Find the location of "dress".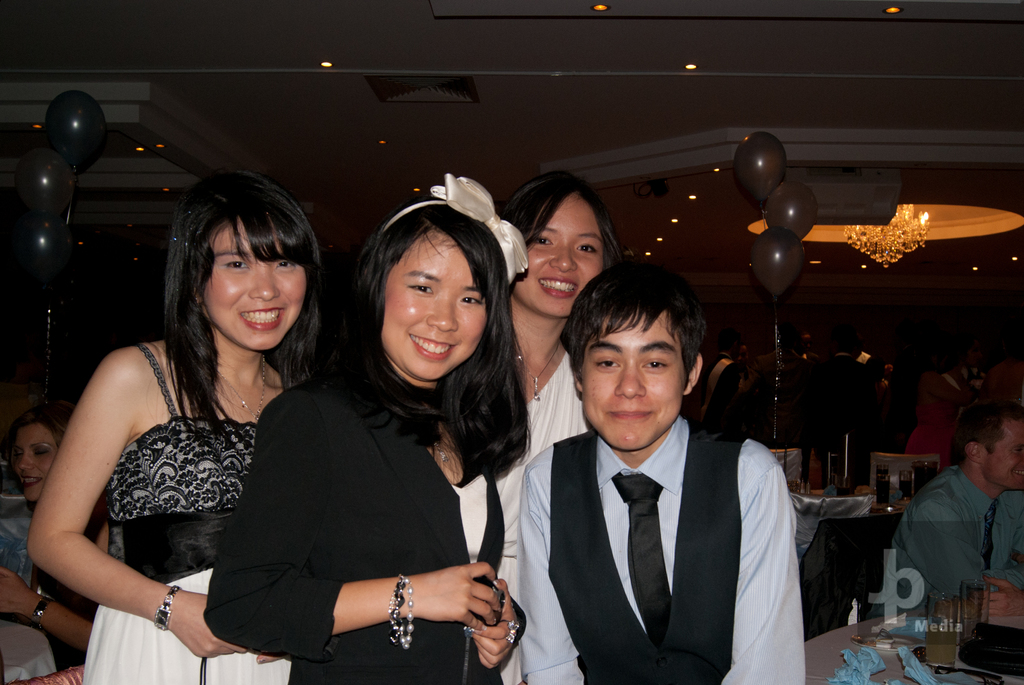
Location: (left=193, top=371, right=508, bottom=684).
